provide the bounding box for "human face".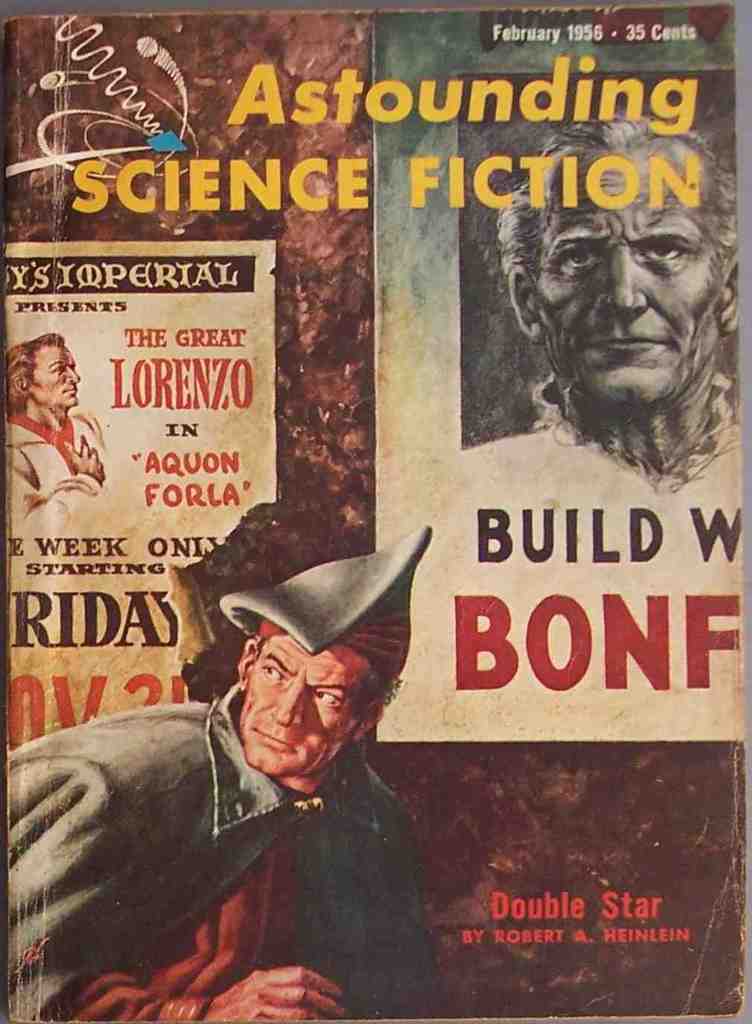
detection(240, 643, 370, 778).
